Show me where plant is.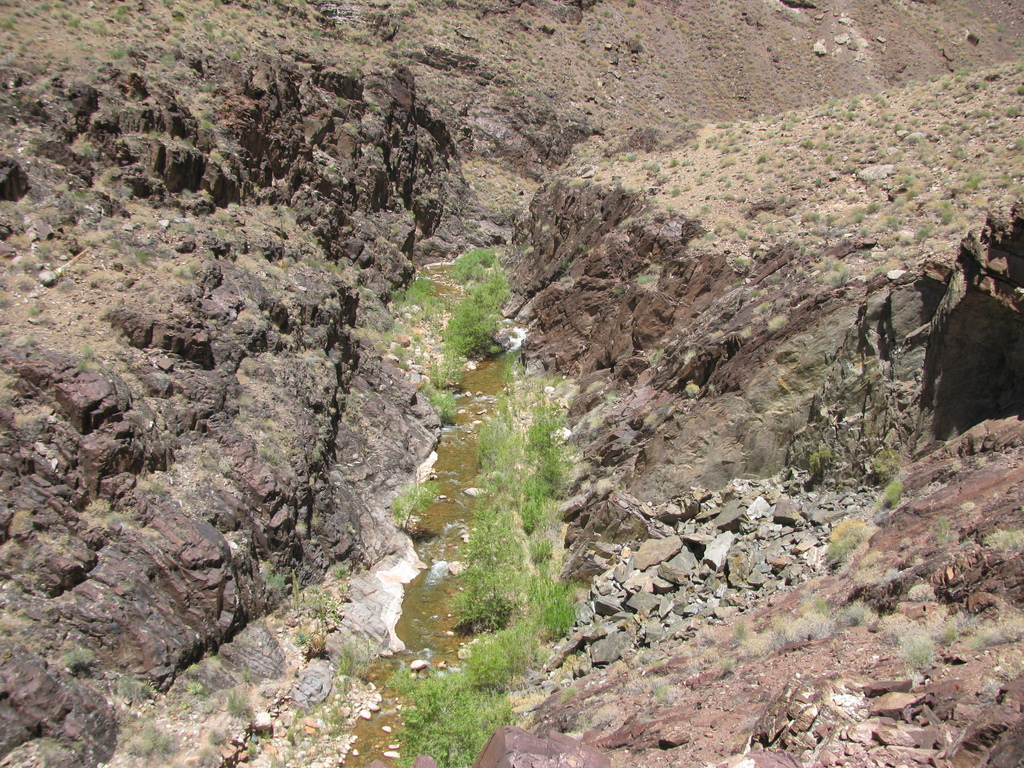
plant is at [x1=872, y1=263, x2=886, y2=275].
